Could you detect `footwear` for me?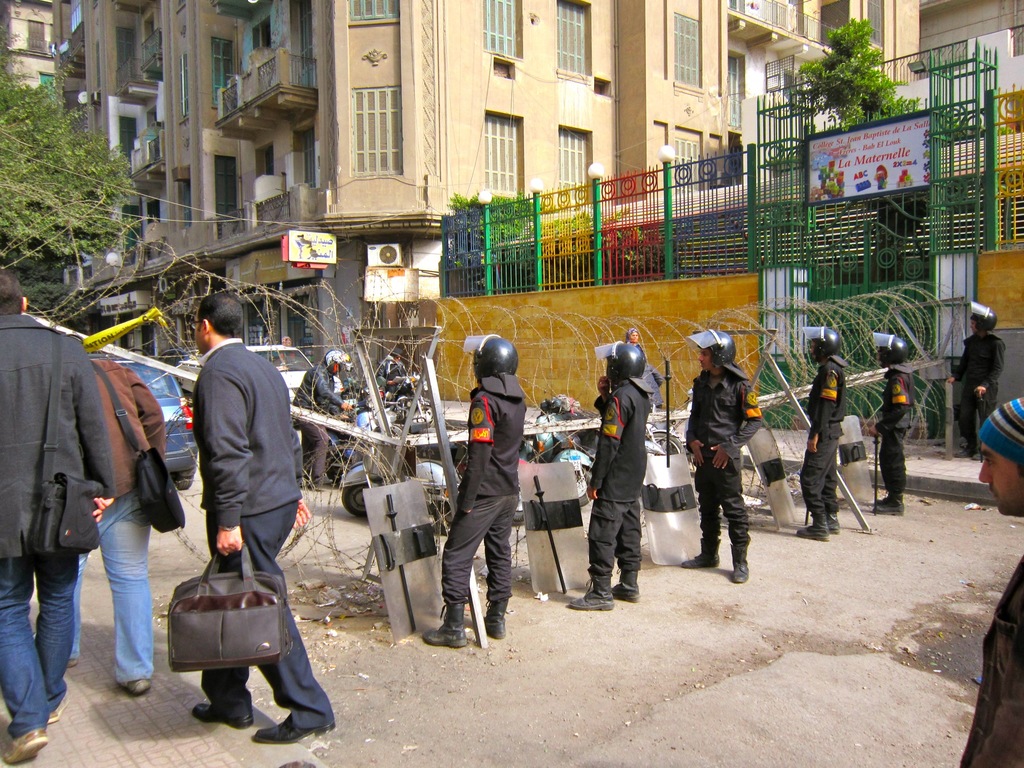
Detection result: region(614, 569, 643, 604).
